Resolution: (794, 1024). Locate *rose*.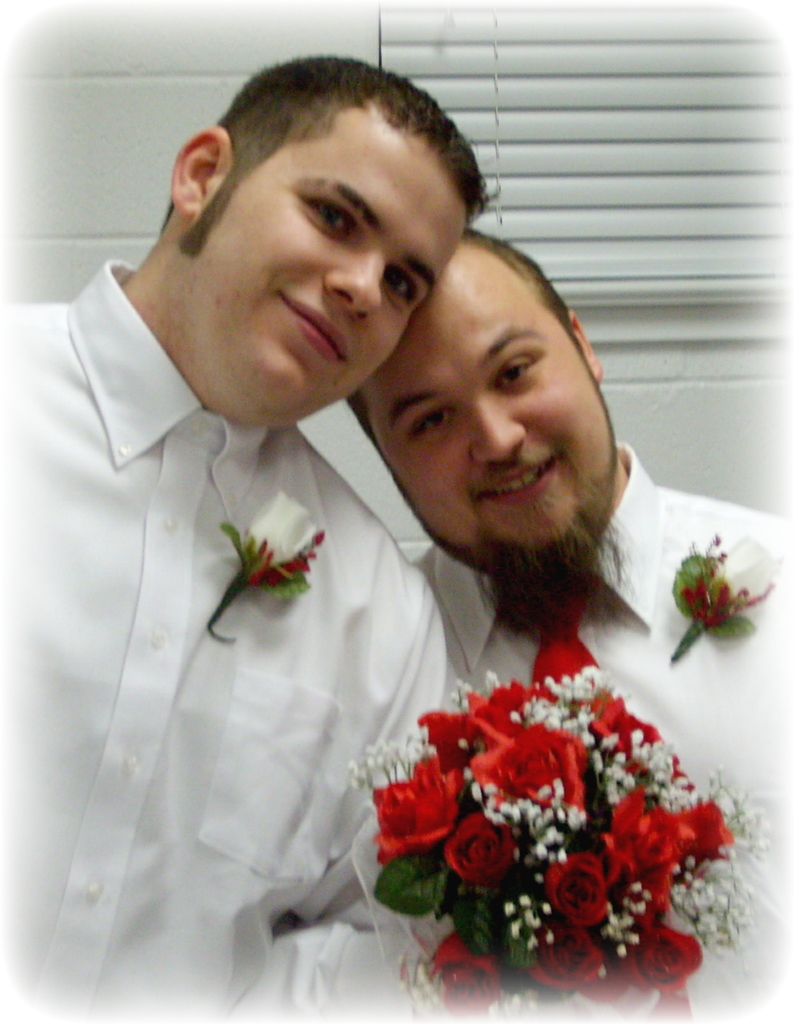
<region>239, 493, 318, 568</region>.
